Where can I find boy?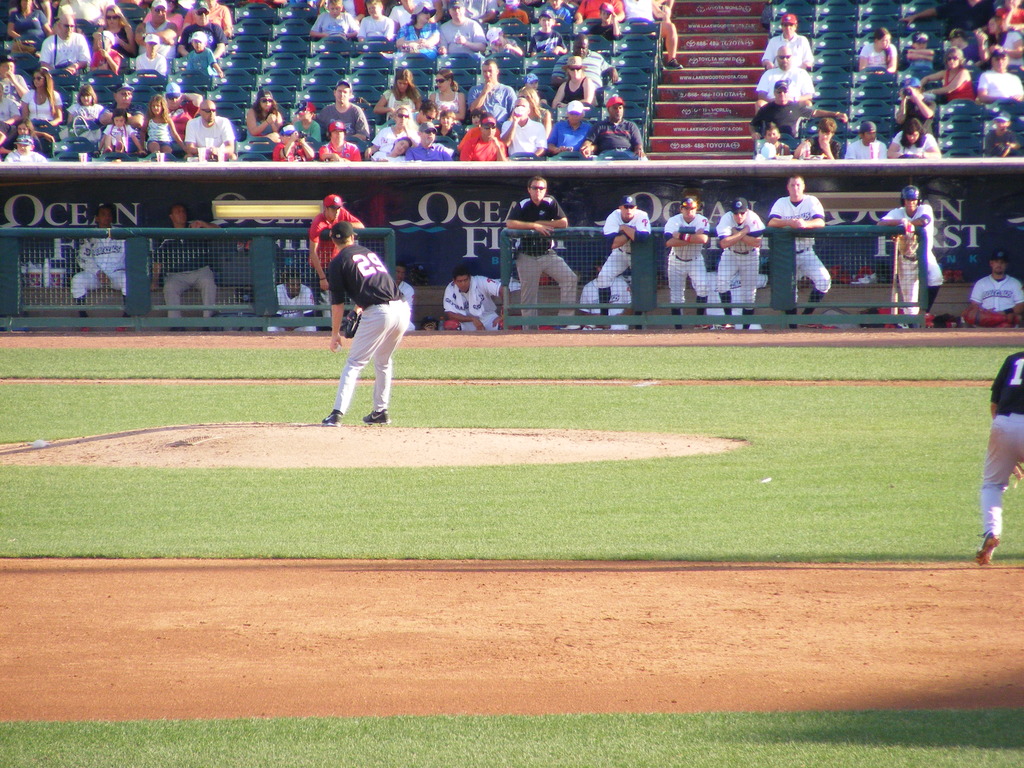
You can find it at 876:185:943:328.
